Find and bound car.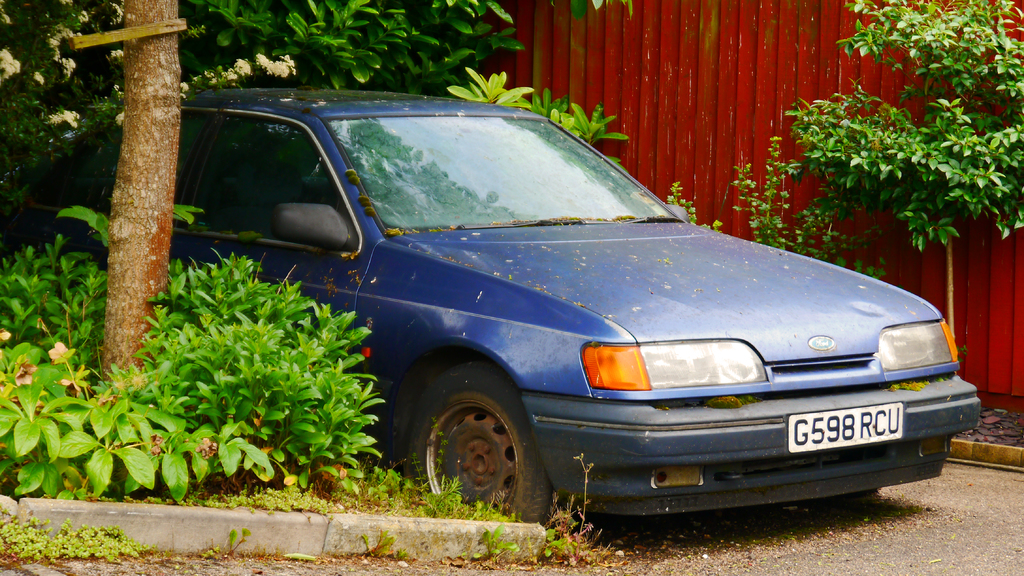
Bound: 0 84 982 537.
